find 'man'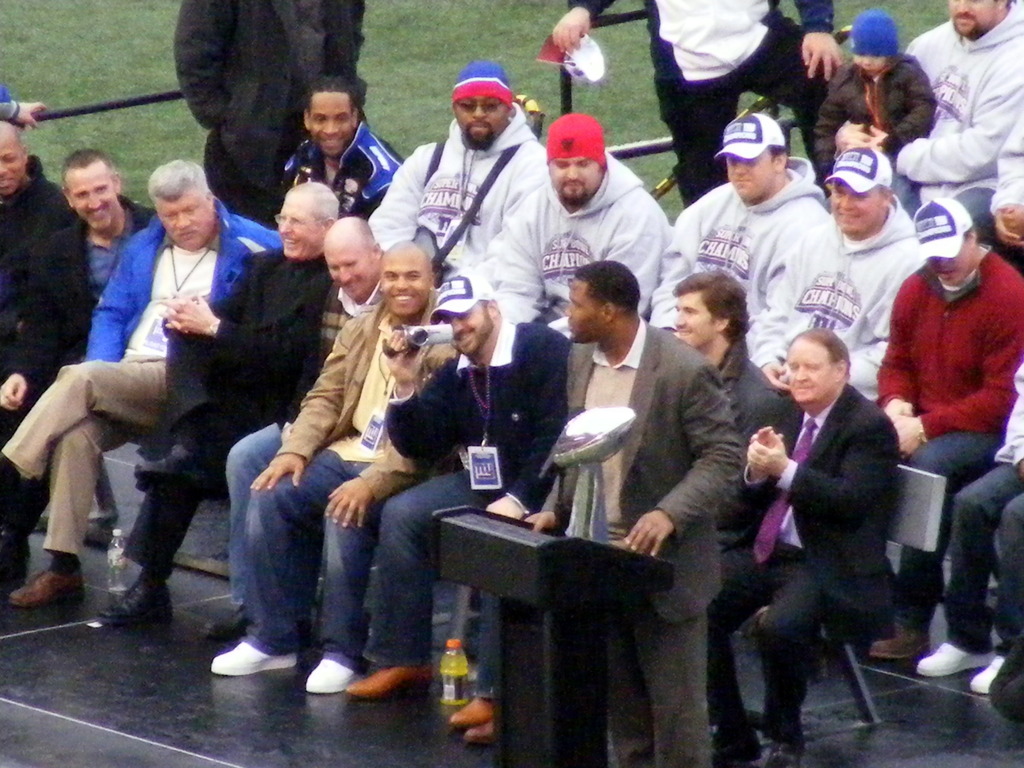
(493,116,673,330)
